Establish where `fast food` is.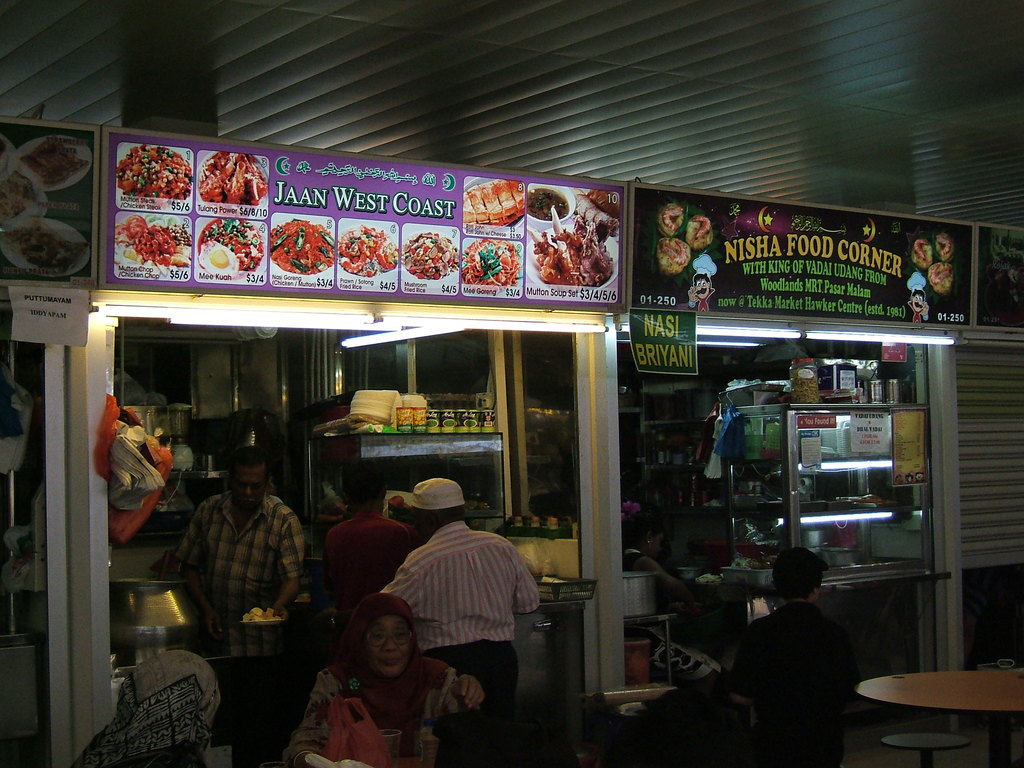
Established at pyautogui.locateOnScreen(19, 141, 90, 183).
